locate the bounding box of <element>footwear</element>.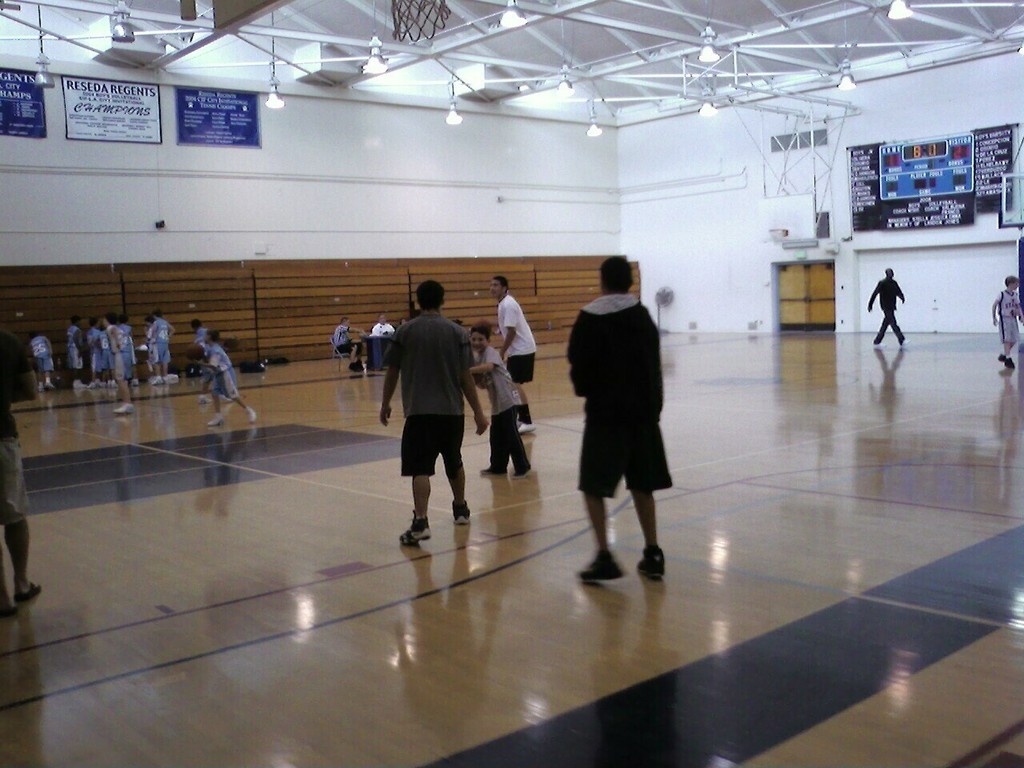
Bounding box: crop(71, 382, 90, 387).
